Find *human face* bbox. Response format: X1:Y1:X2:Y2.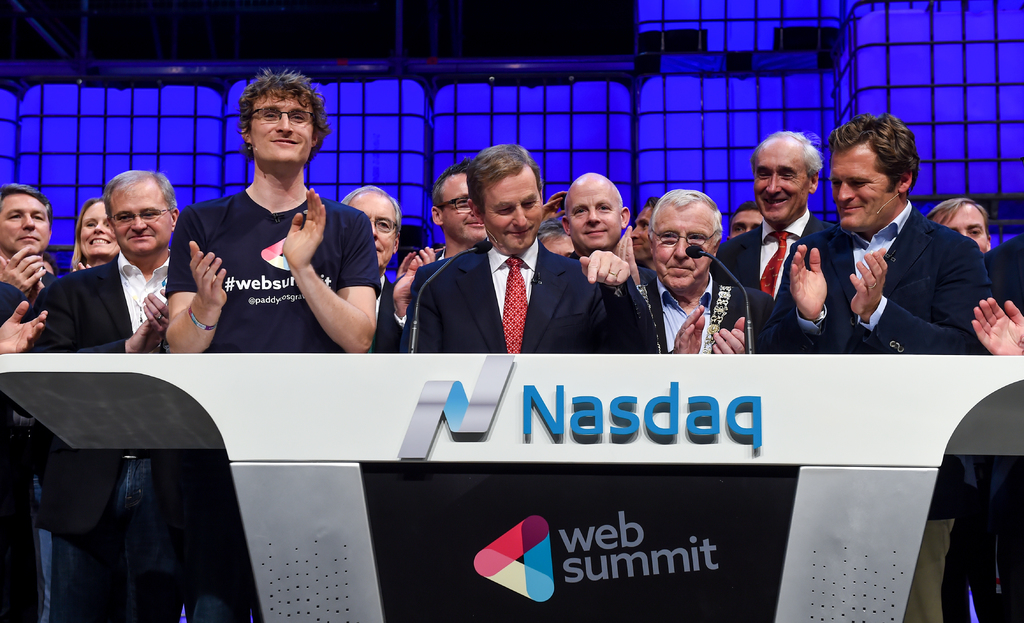
732:207:767:229.
